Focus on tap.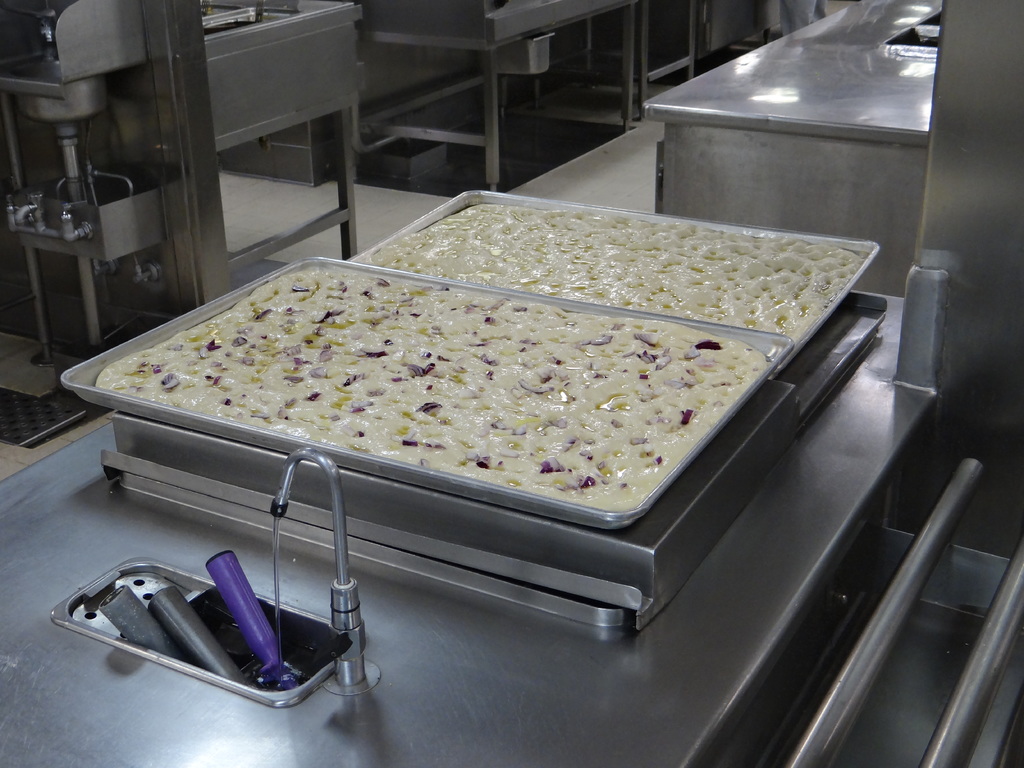
Focused at 10/182/54/241.
